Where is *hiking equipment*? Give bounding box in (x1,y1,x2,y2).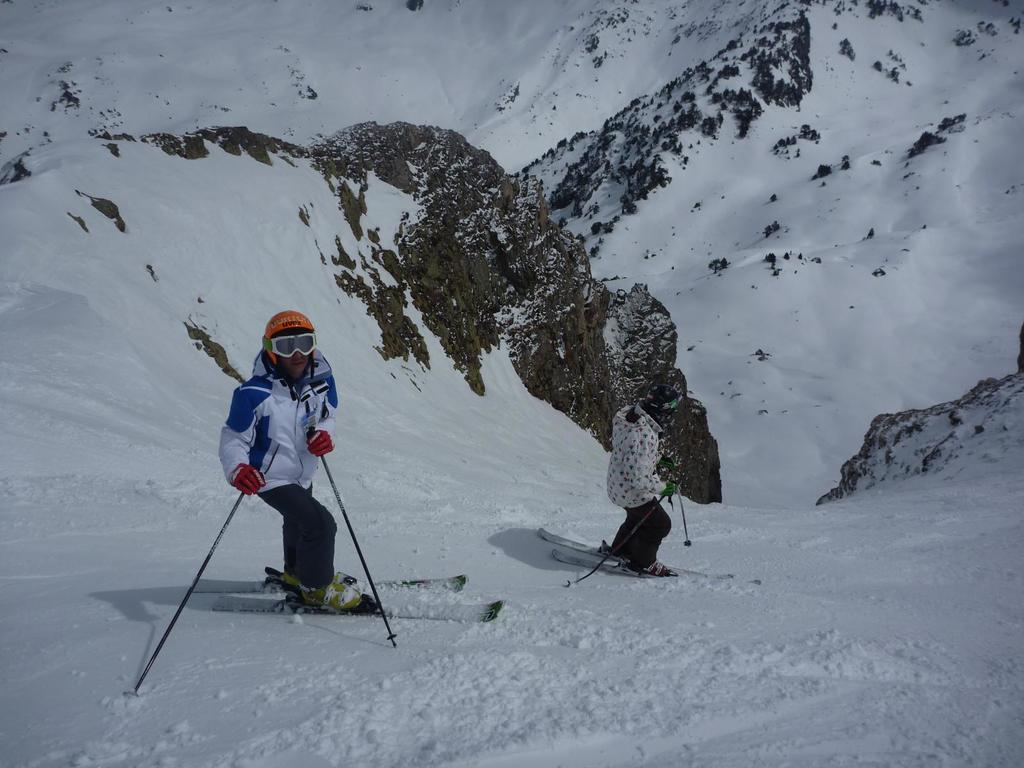
(134,470,260,693).
